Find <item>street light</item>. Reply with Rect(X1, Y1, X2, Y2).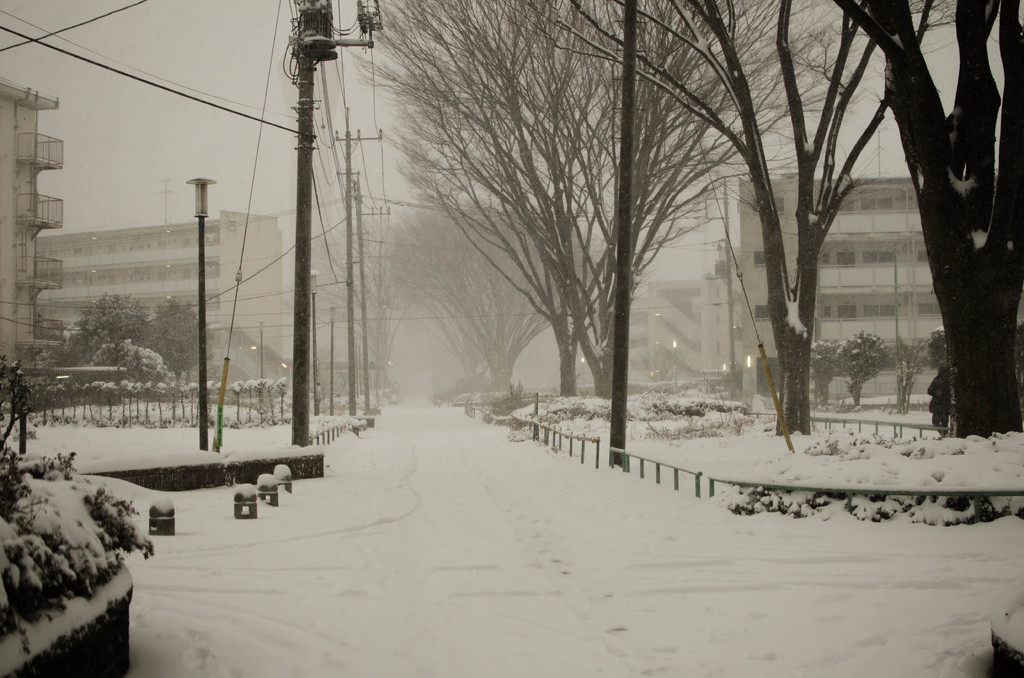
Rect(184, 174, 220, 455).
